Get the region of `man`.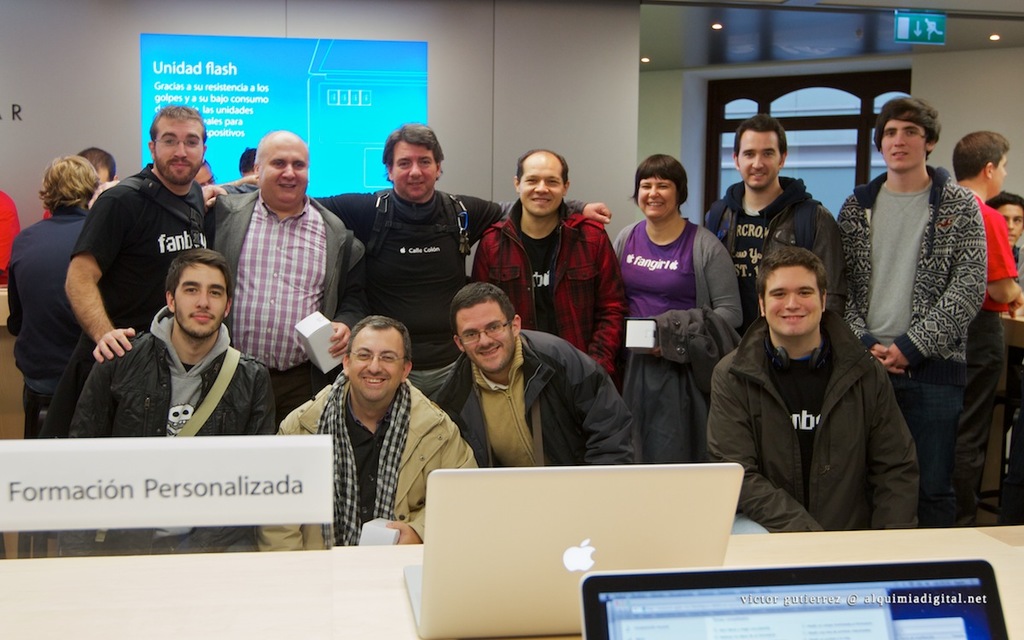
[x1=834, y1=94, x2=1008, y2=536].
